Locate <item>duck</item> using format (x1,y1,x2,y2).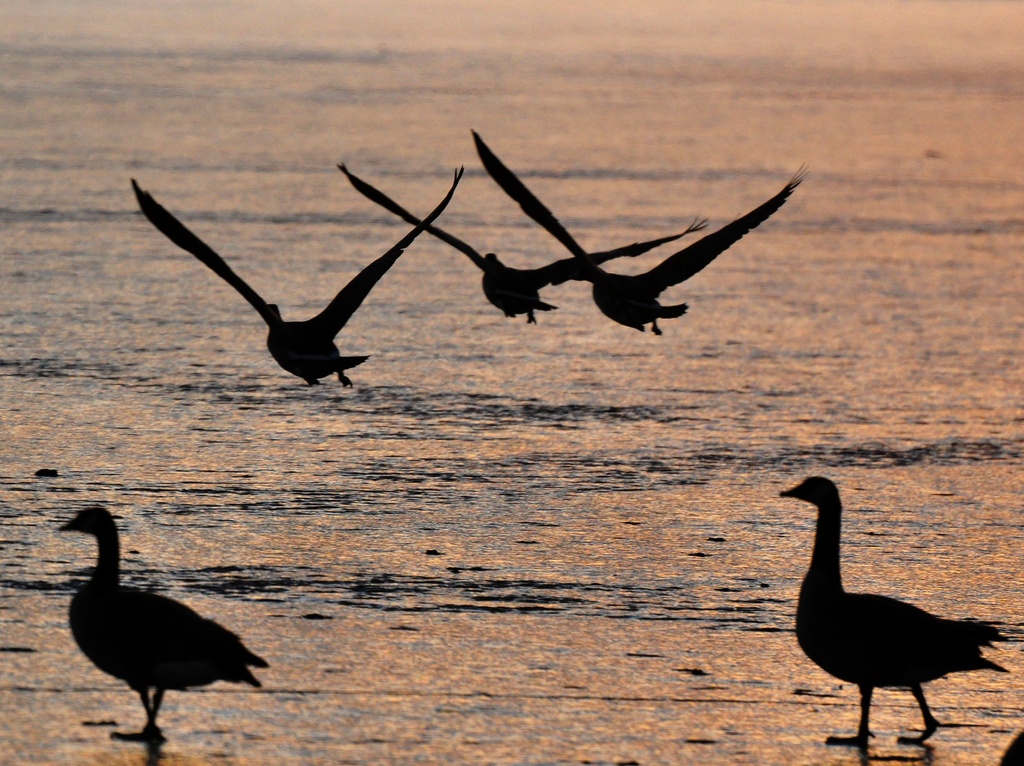
(130,171,474,386).
